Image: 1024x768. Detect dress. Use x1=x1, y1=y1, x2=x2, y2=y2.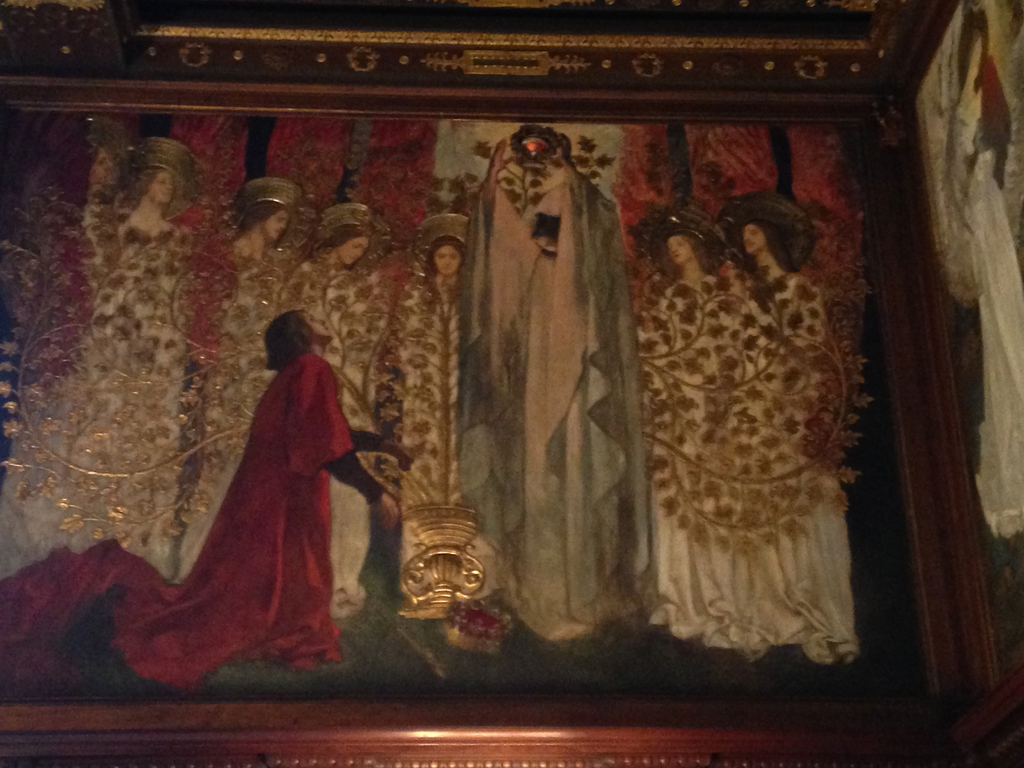
x1=0, y1=355, x2=374, y2=696.
